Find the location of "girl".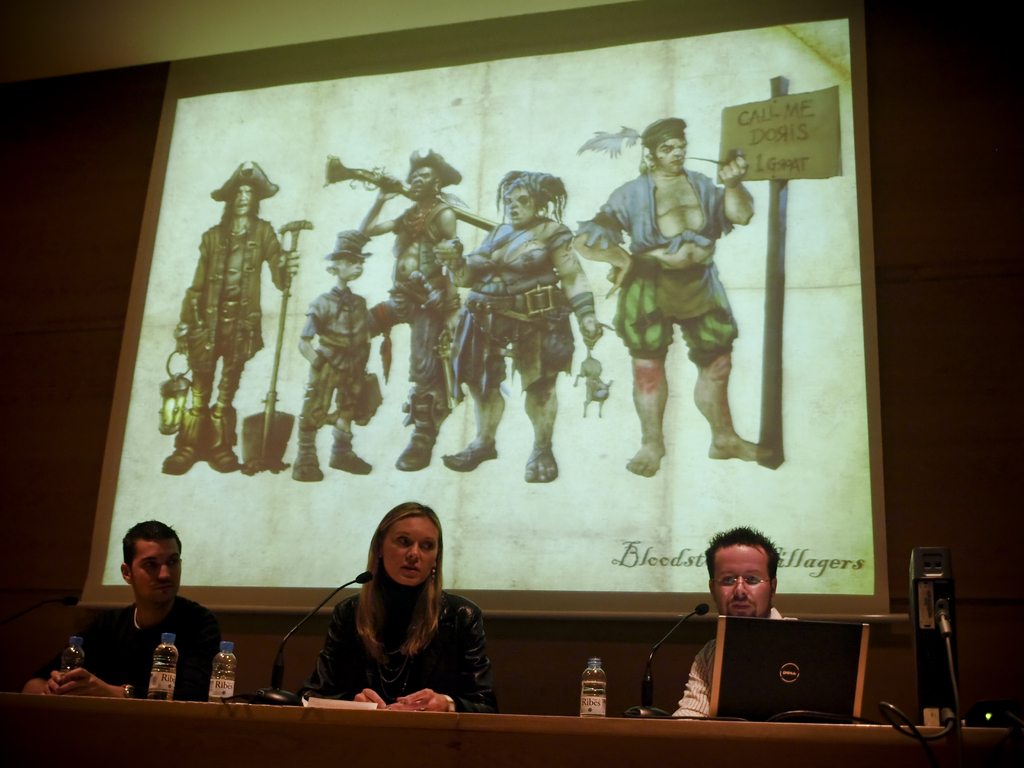
Location: <box>310,503,489,722</box>.
